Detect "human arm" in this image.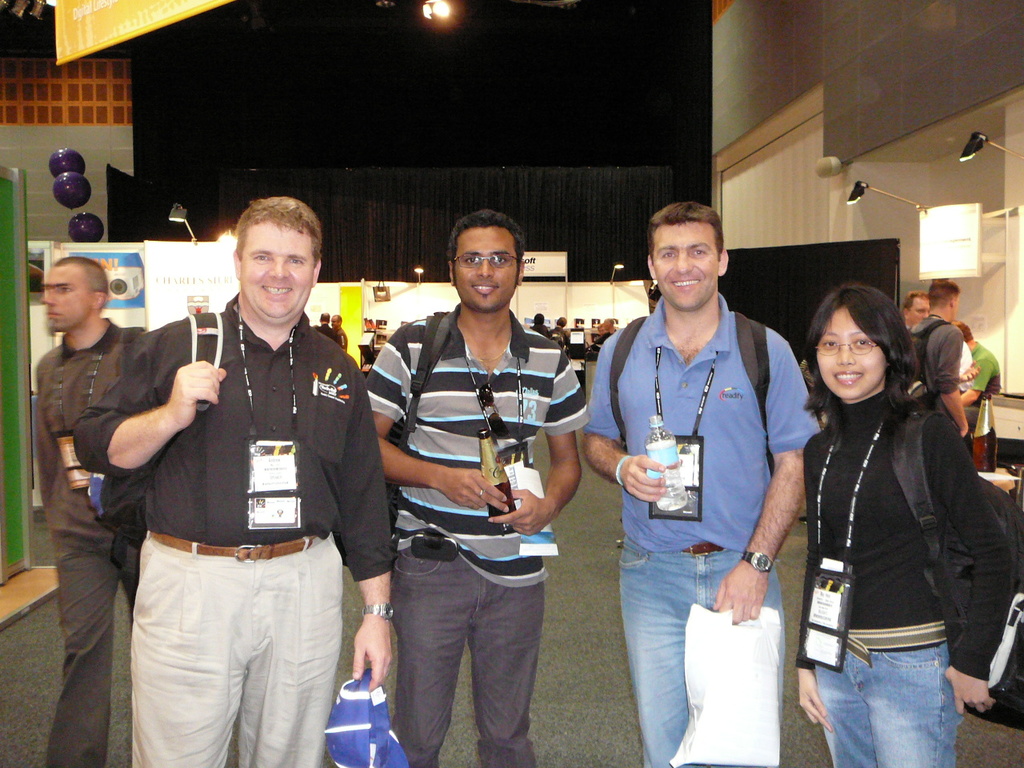
Detection: Rect(86, 371, 177, 494).
